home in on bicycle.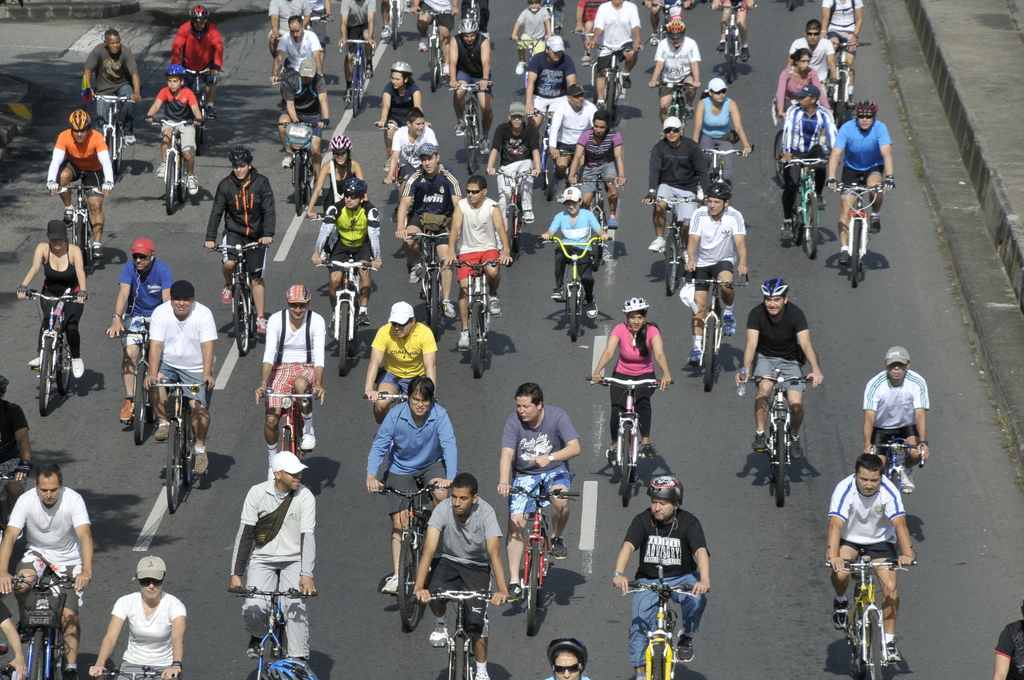
Homed in at select_region(274, 123, 335, 213).
